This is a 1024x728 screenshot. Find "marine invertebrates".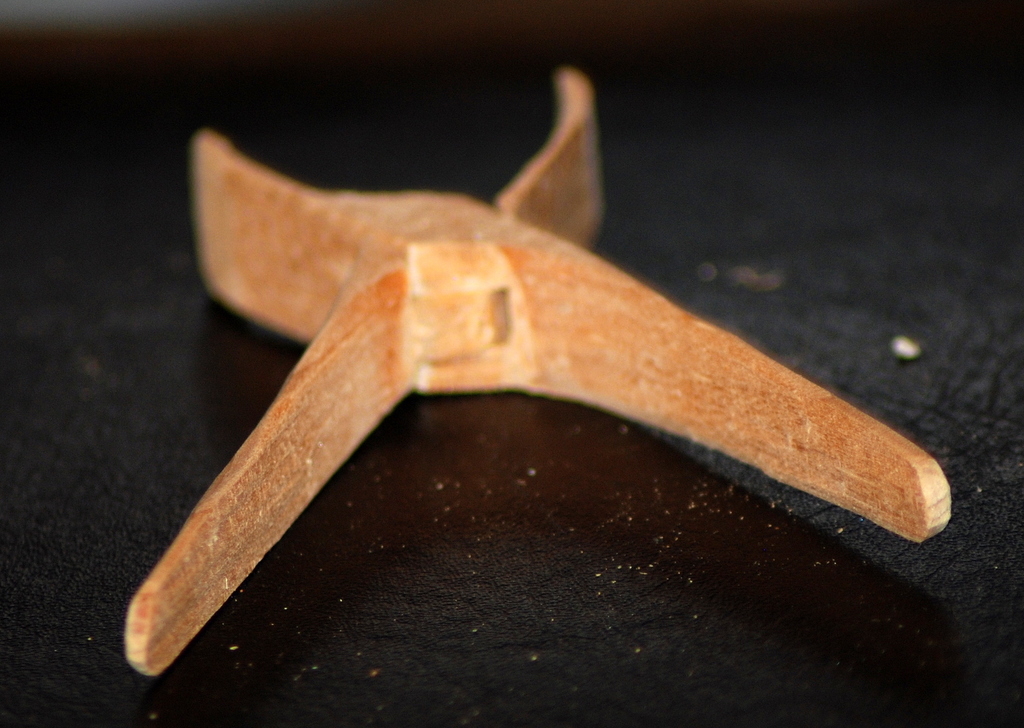
Bounding box: box=[125, 63, 1004, 666].
